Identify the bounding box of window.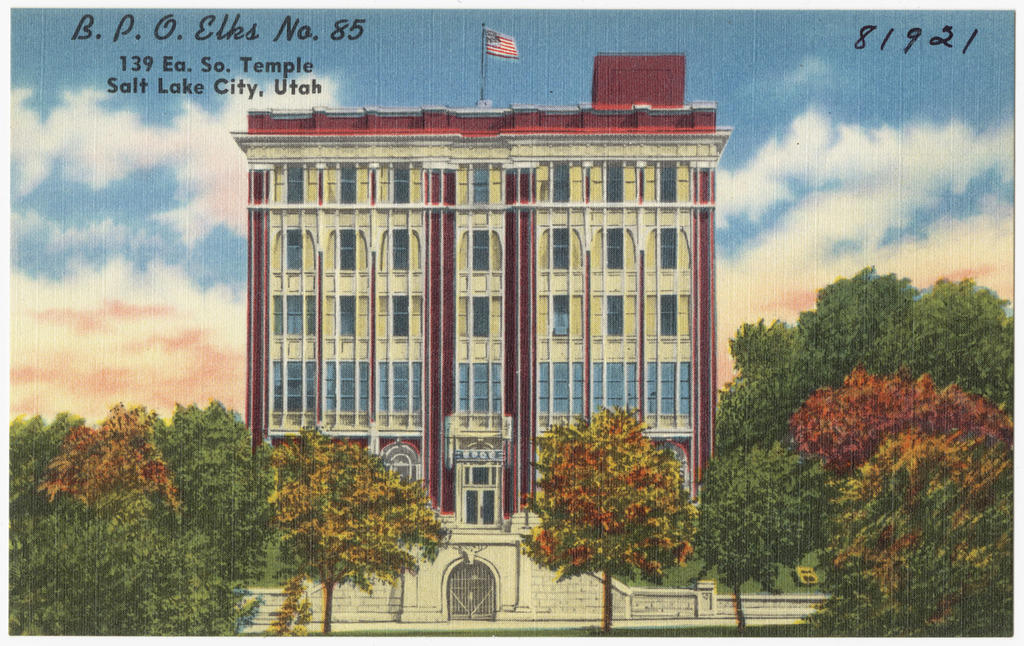
pyautogui.locateOnScreen(575, 162, 651, 207).
